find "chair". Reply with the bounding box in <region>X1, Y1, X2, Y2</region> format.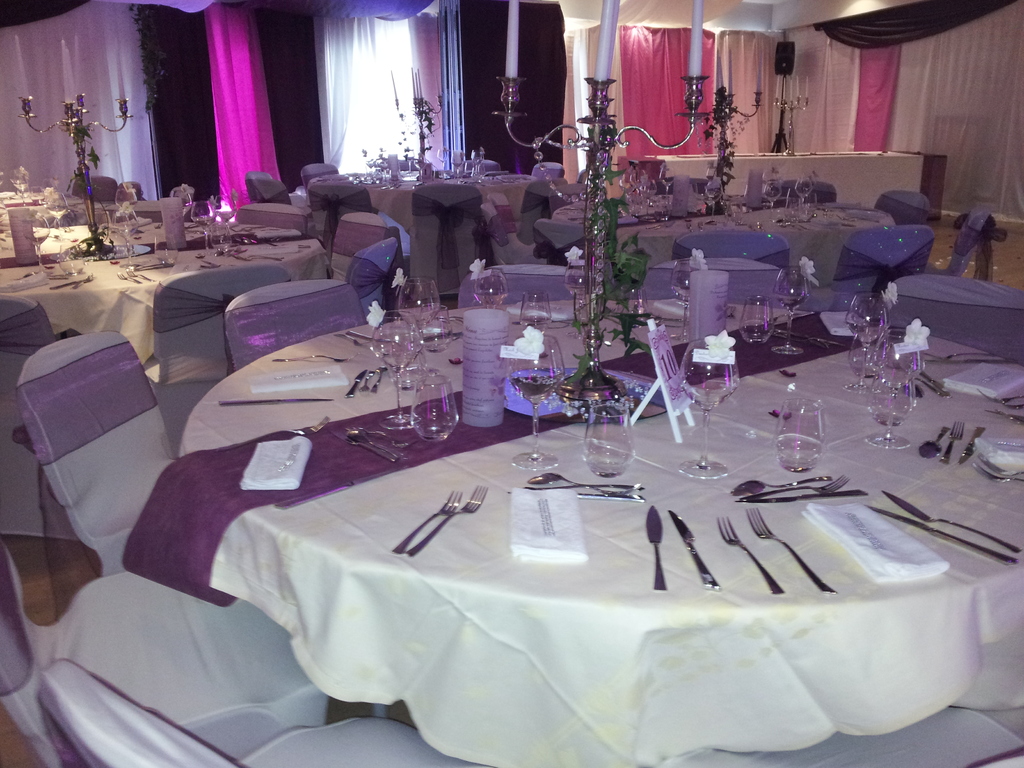
<region>941, 208, 999, 275</region>.
